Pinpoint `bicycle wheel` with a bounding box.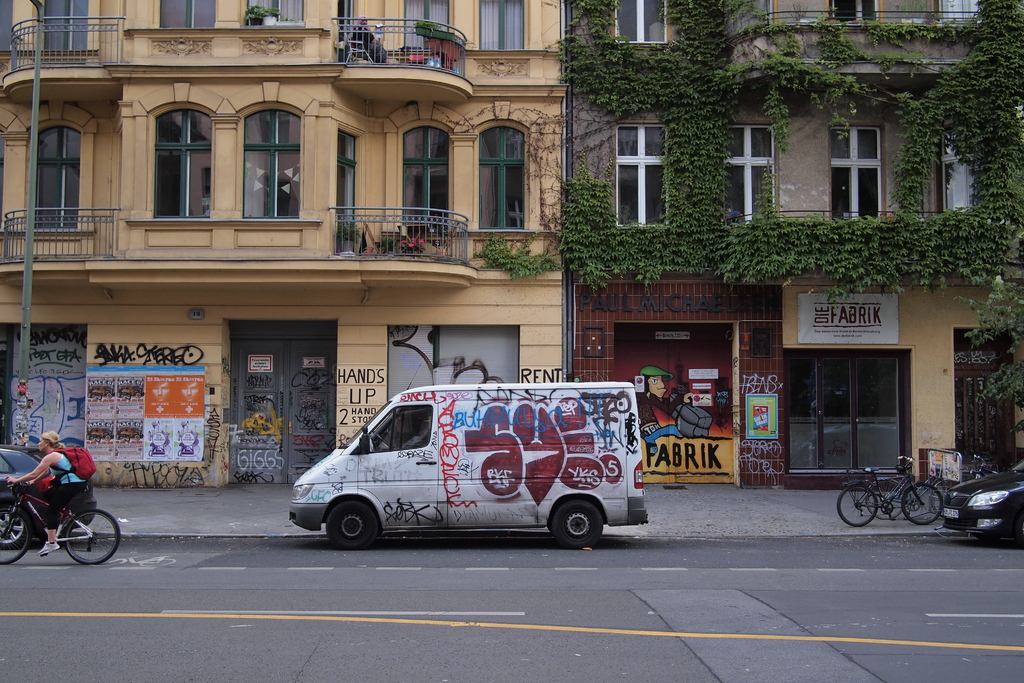
945, 467, 984, 486.
